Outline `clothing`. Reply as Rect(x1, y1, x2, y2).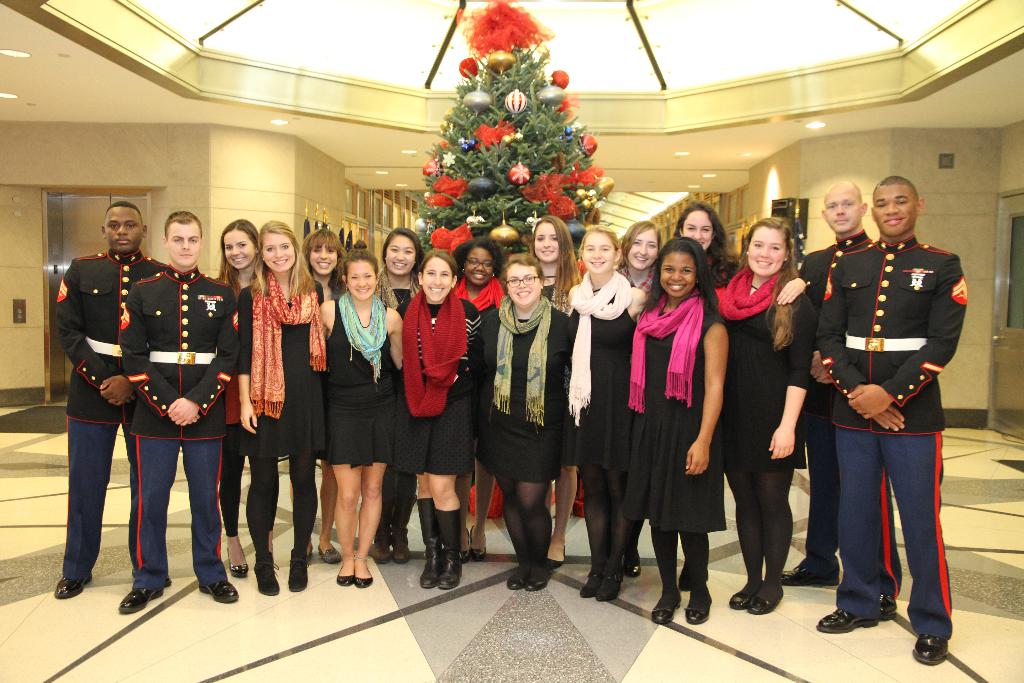
Rect(799, 231, 908, 602).
